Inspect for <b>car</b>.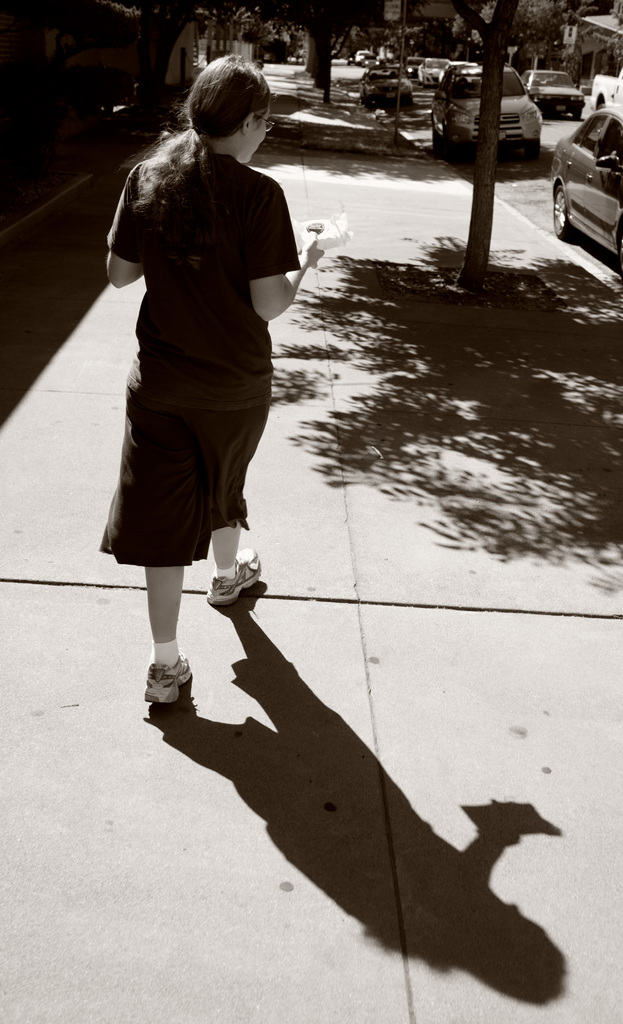
Inspection: locate(359, 64, 417, 116).
